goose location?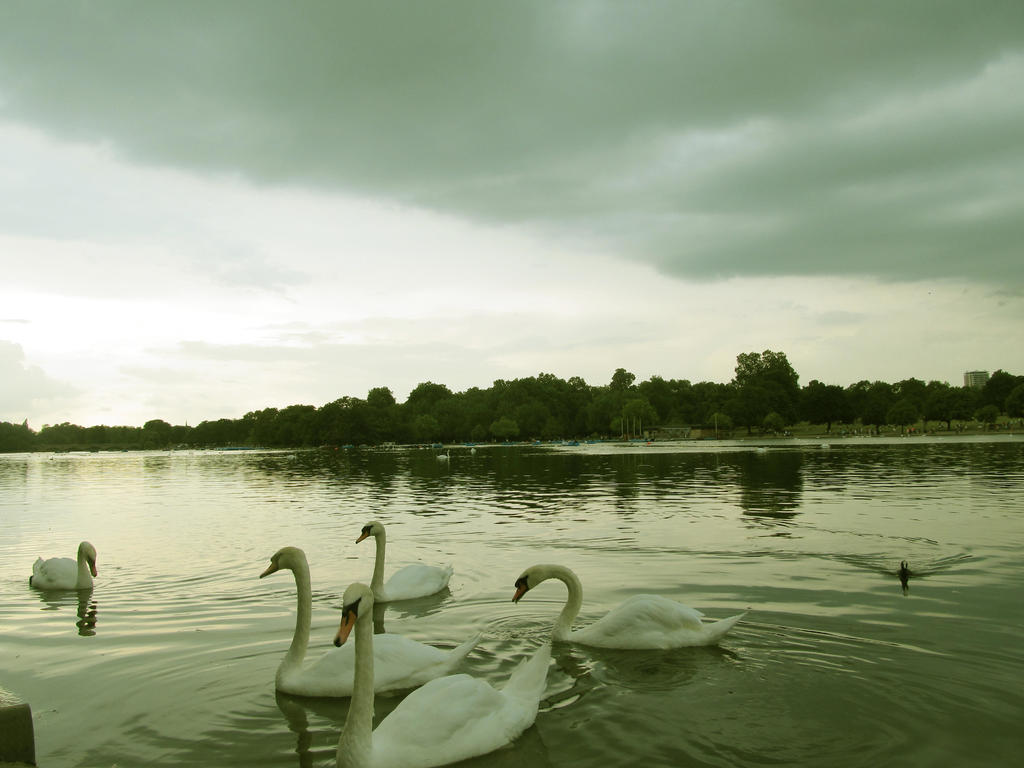
(x1=30, y1=534, x2=102, y2=594)
